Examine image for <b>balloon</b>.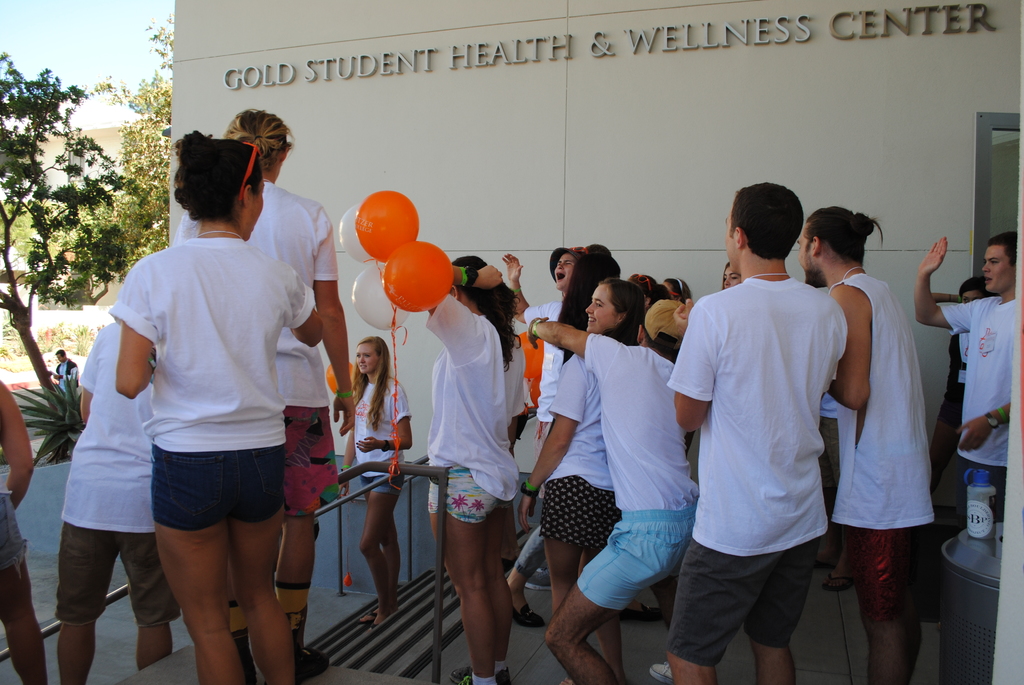
Examination result: pyautogui.locateOnScreen(514, 333, 548, 380).
